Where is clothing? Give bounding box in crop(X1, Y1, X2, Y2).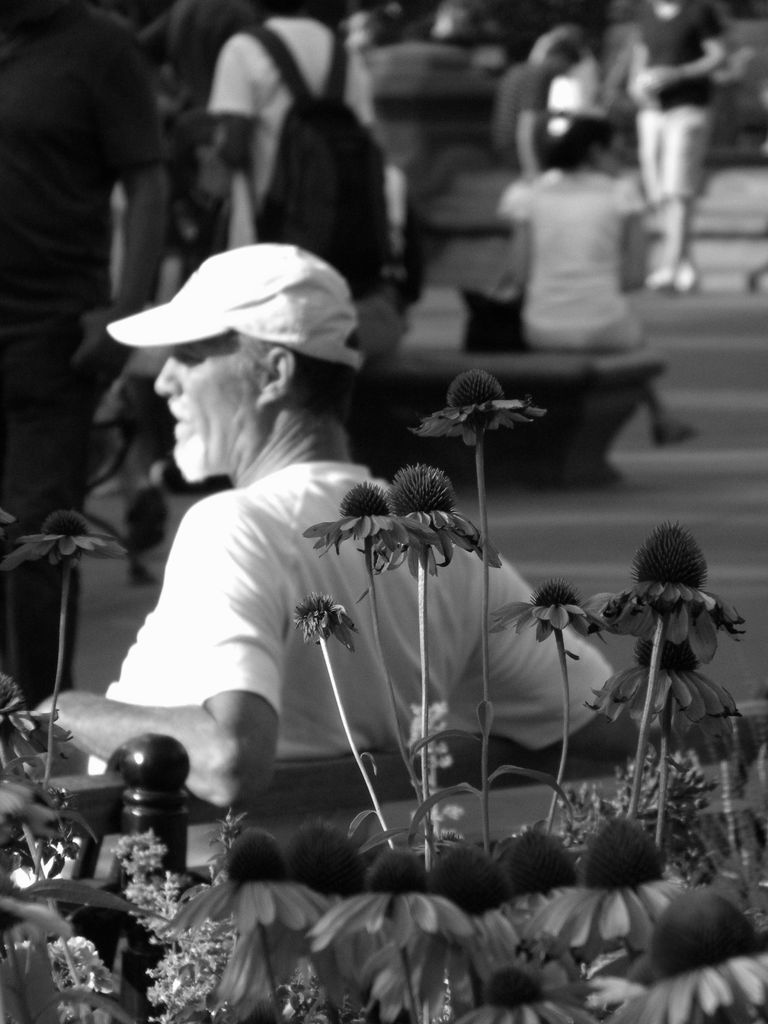
crop(0, 0, 171, 711).
